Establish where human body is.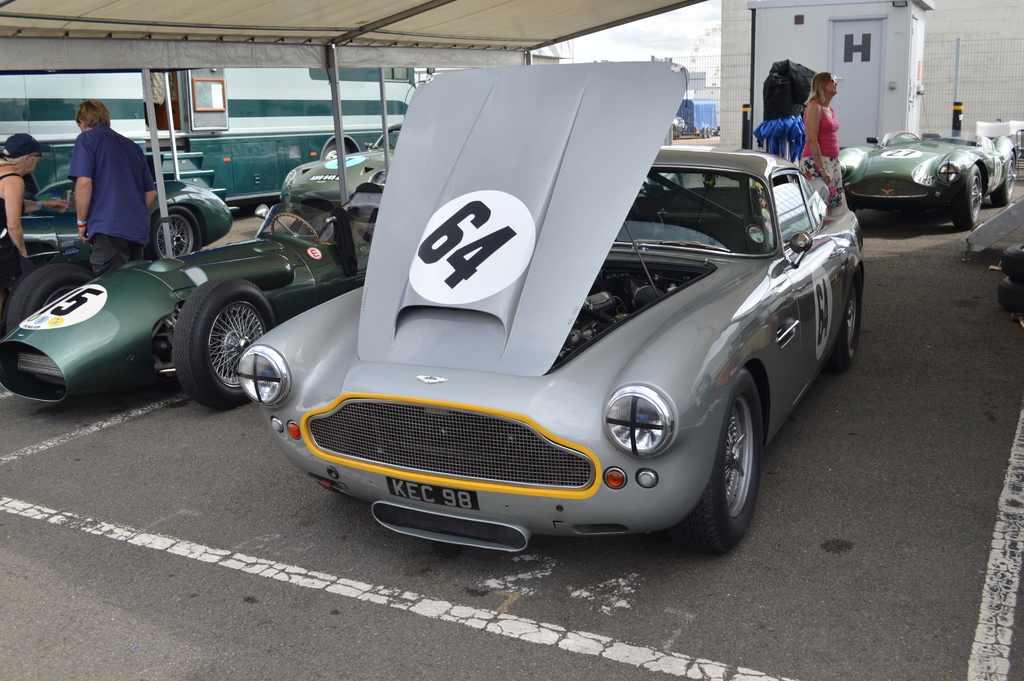
Established at left=798, top=97, right=851, bottom=218.
